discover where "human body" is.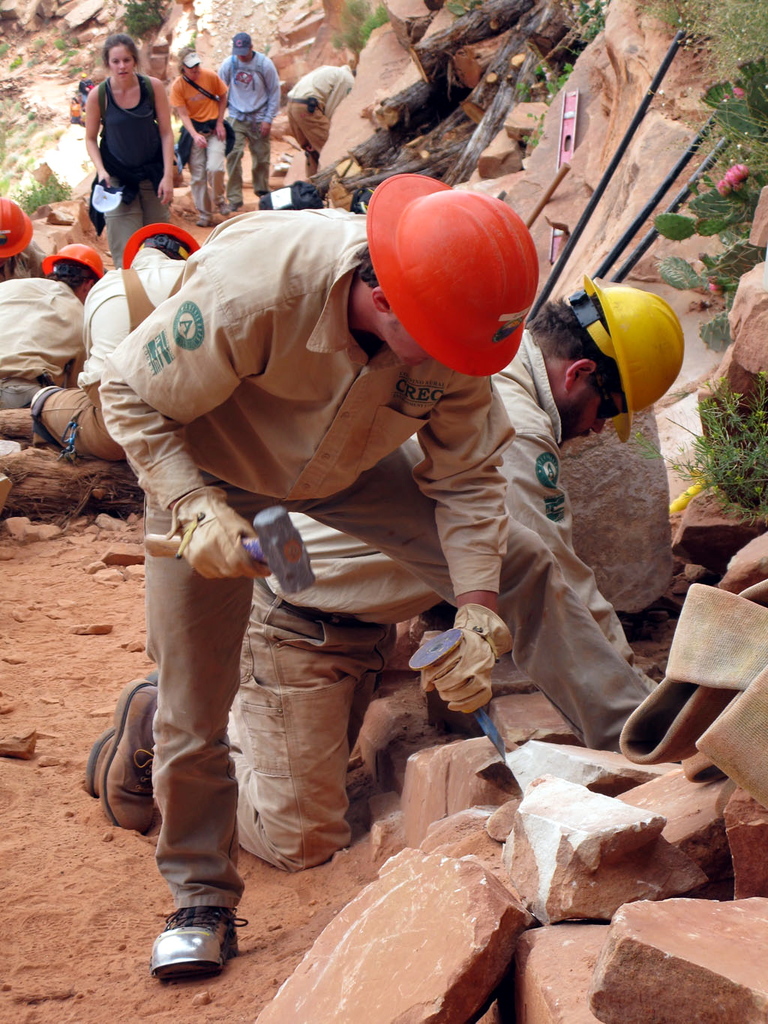
Discovered at bbox=[82, 328, 646, 878].
